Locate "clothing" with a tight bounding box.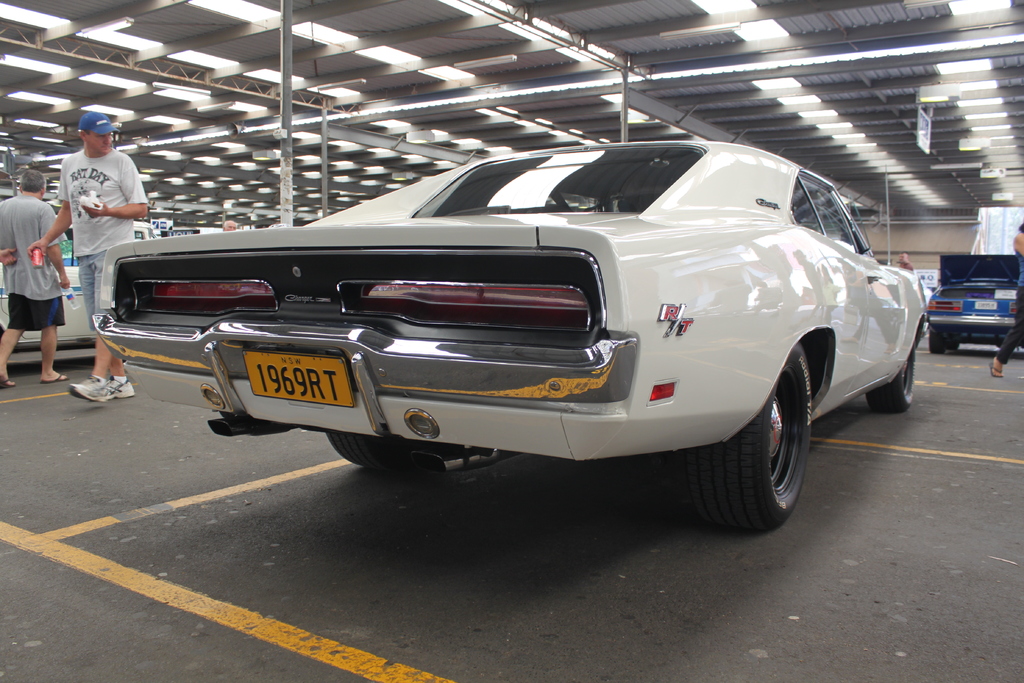
l=993, t=234, r=1023, b=368.
